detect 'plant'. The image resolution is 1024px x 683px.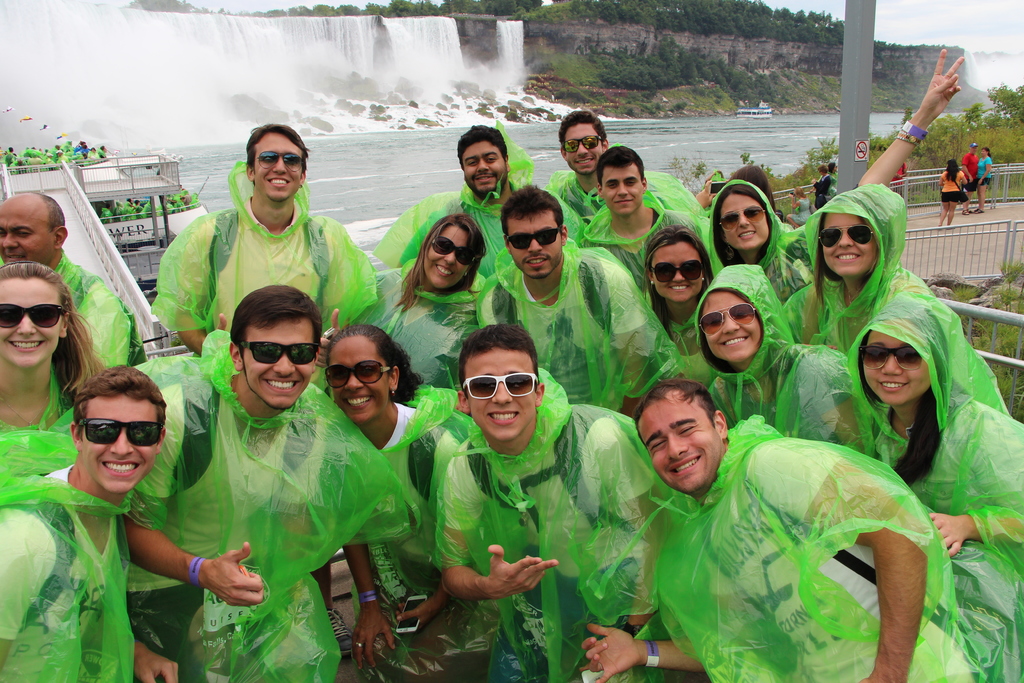
(left=741, top=147, right=754, bottom=160).
